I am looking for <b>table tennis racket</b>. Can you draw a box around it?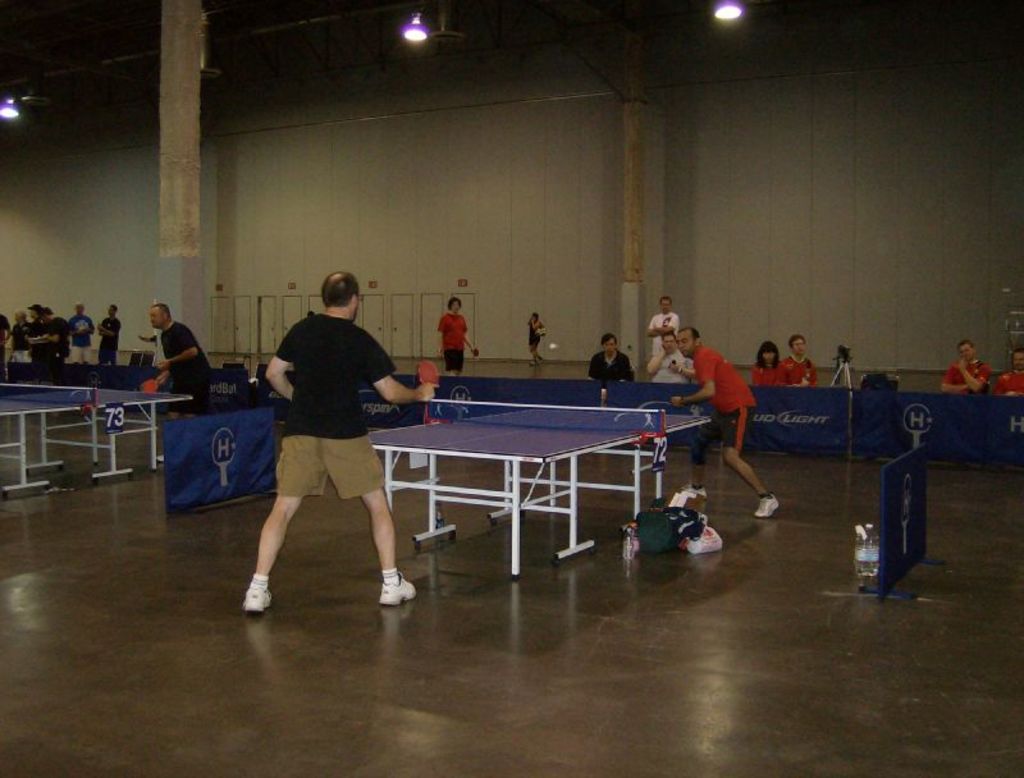
Sure, the bounding box is 142/377/169/397.
